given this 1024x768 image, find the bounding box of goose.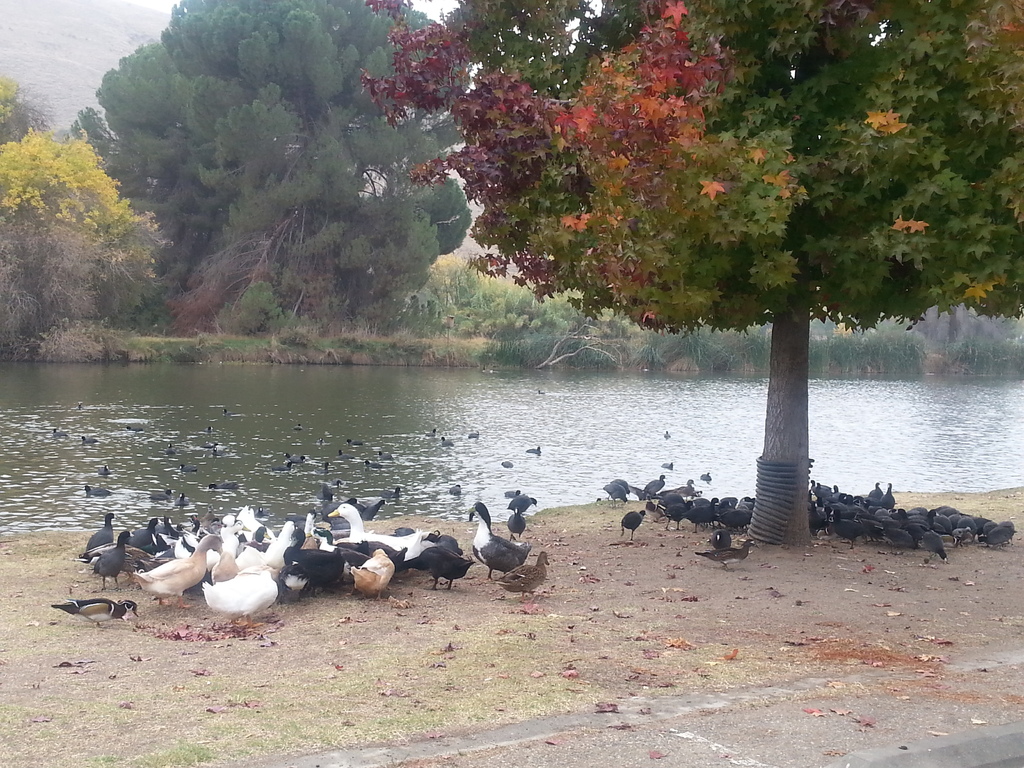
box=[53, 487, 537, 617].
